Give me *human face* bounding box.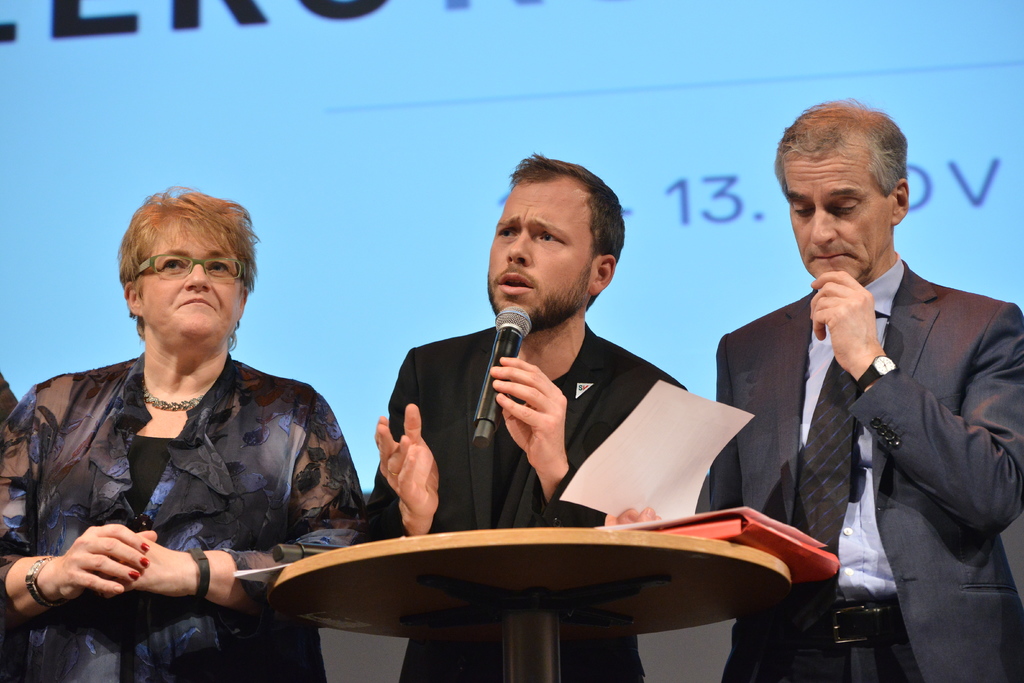
<box>486,179,596,327</box>.
